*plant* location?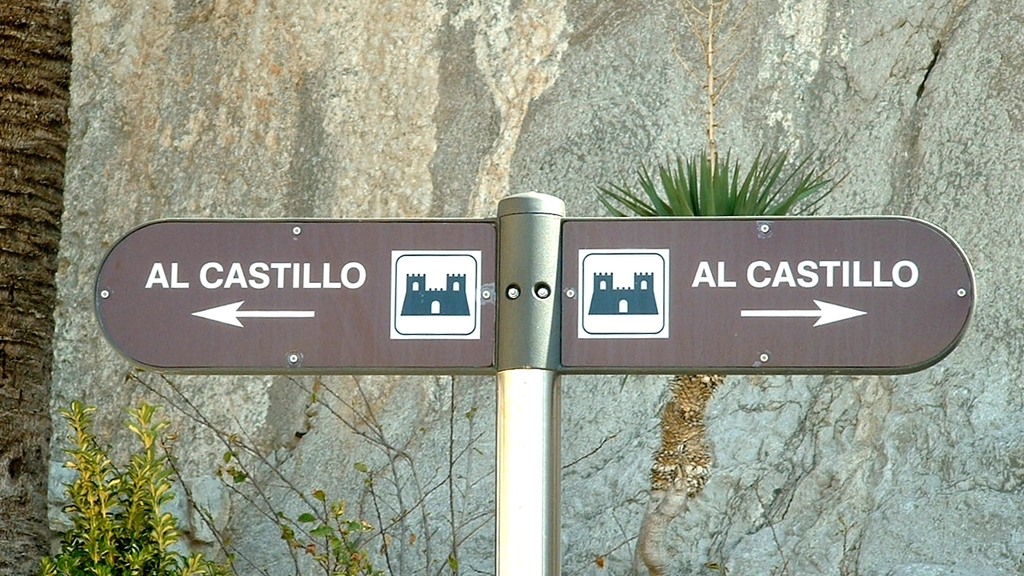
Rect(25, 546, 58, 575)
